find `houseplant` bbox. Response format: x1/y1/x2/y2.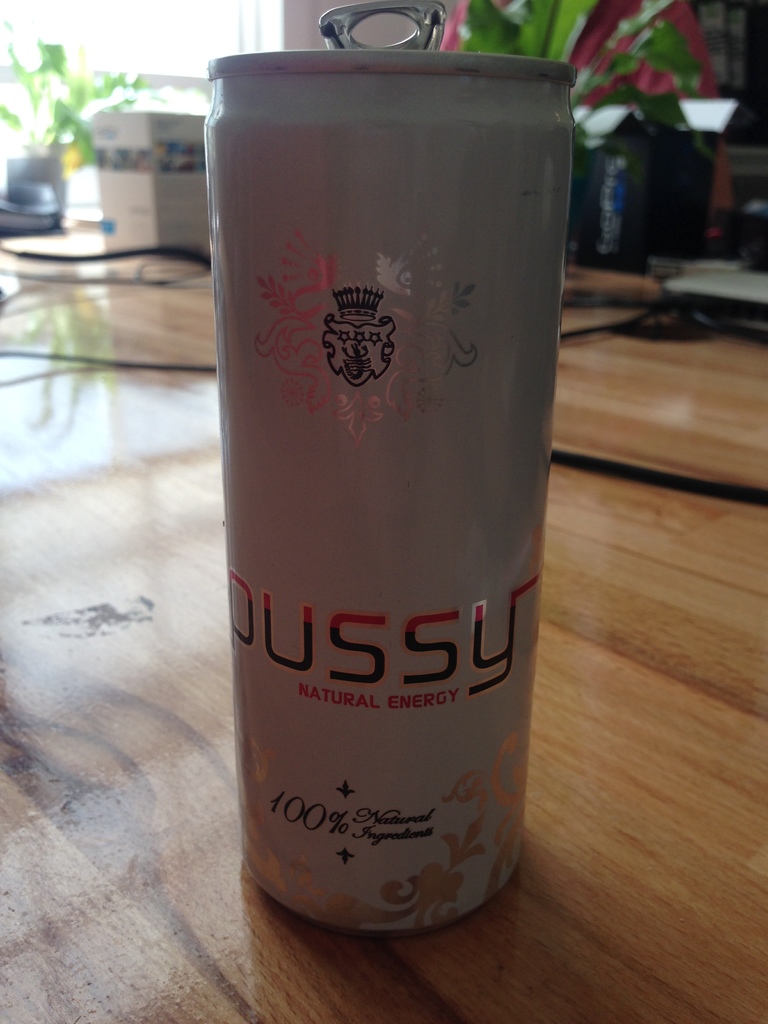
436/0/748/260.
